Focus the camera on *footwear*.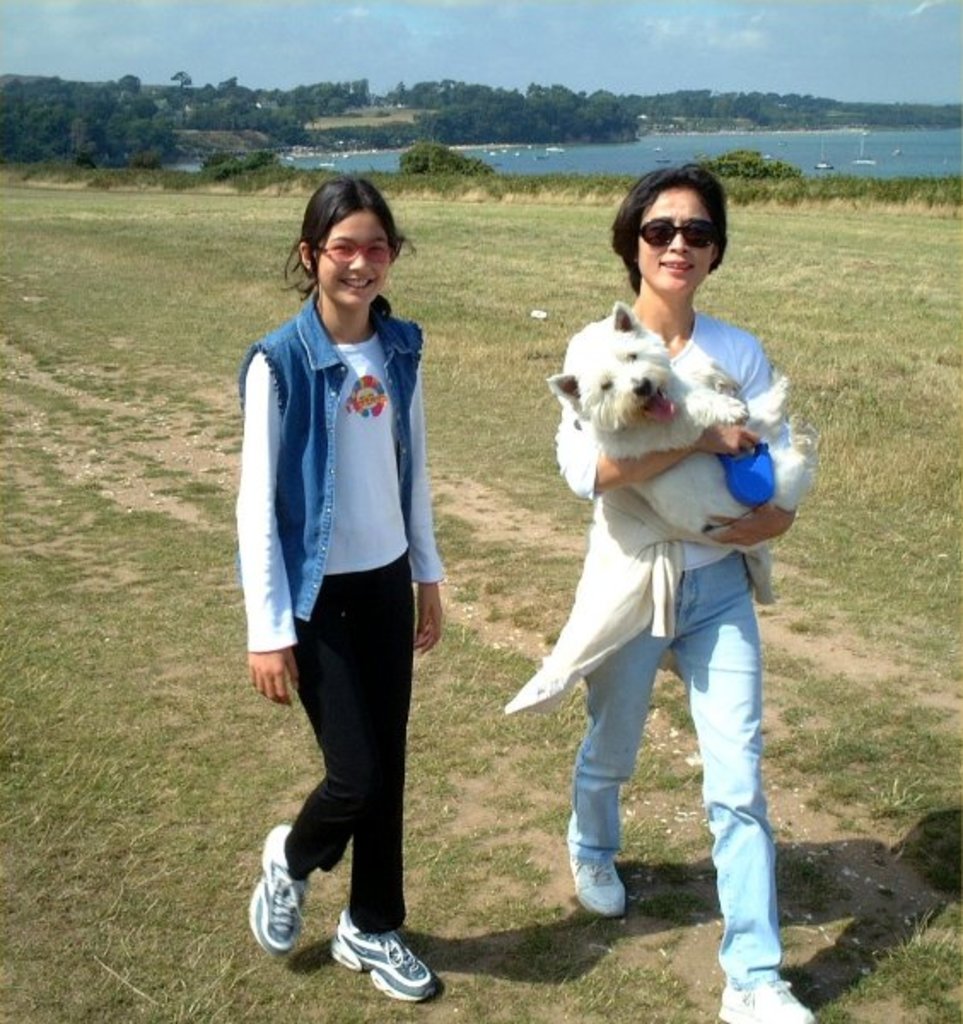
Focus region: detection(709, 969, 838, 1022).
